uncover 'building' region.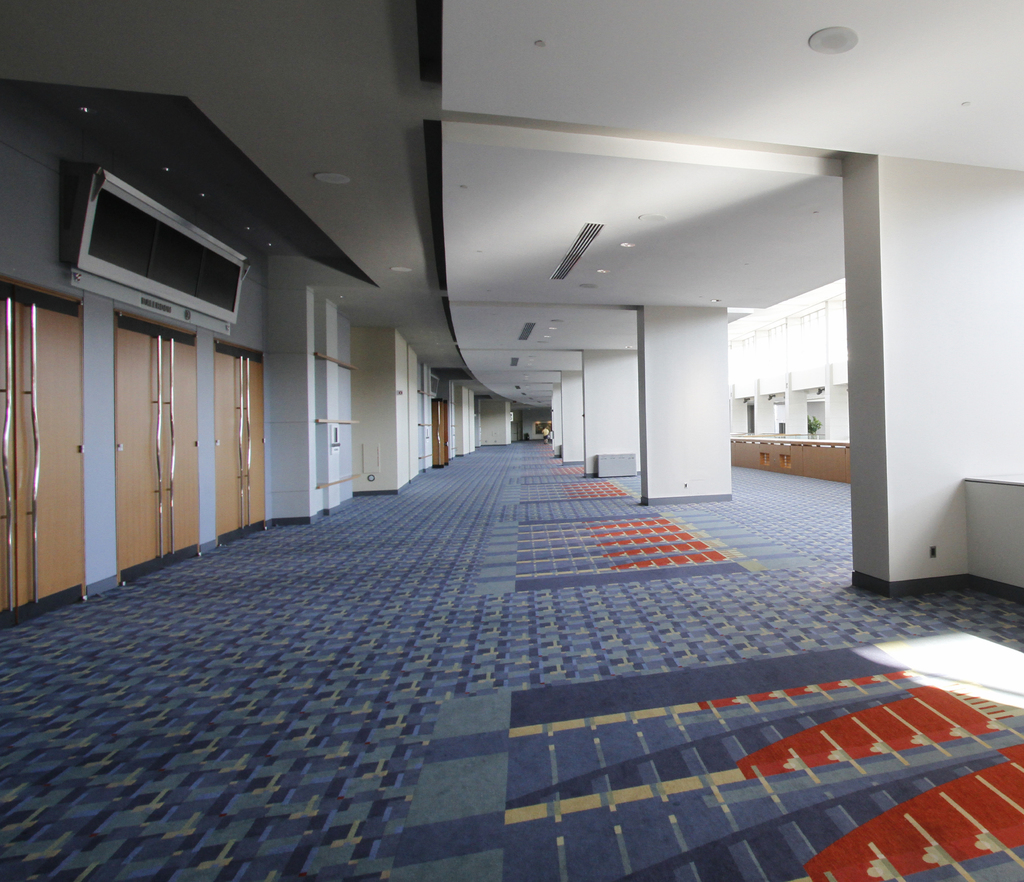
Uncovered: 0/0/1023/881.
